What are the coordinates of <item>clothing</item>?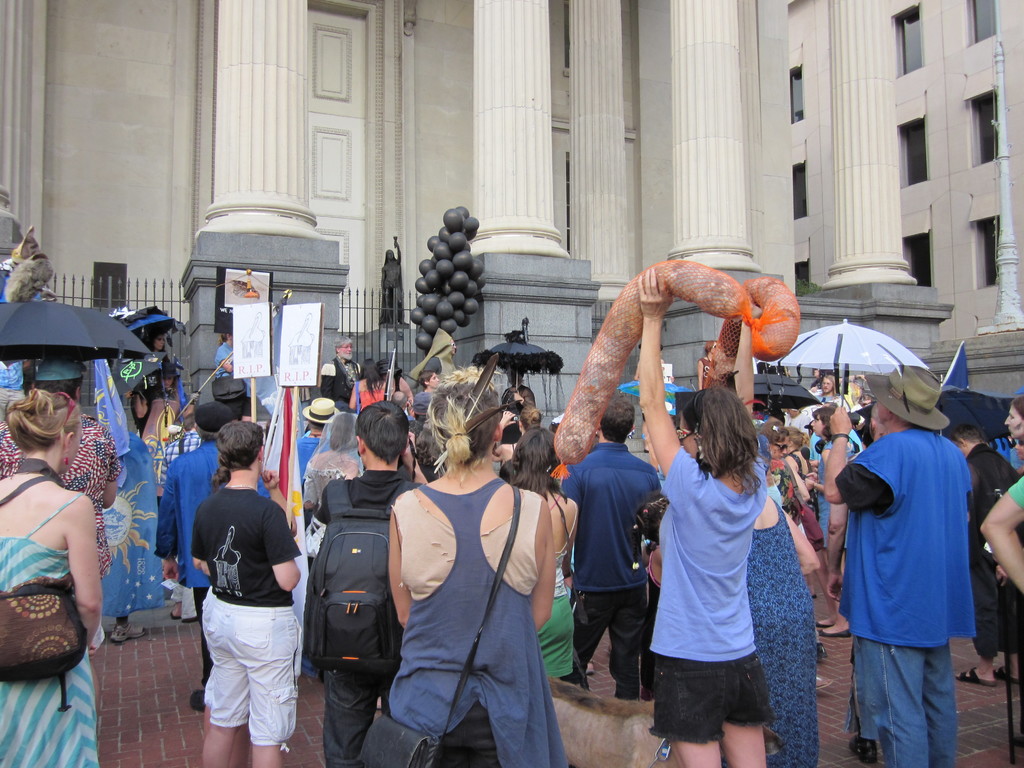
select_region(294, 440, 332, 483).
